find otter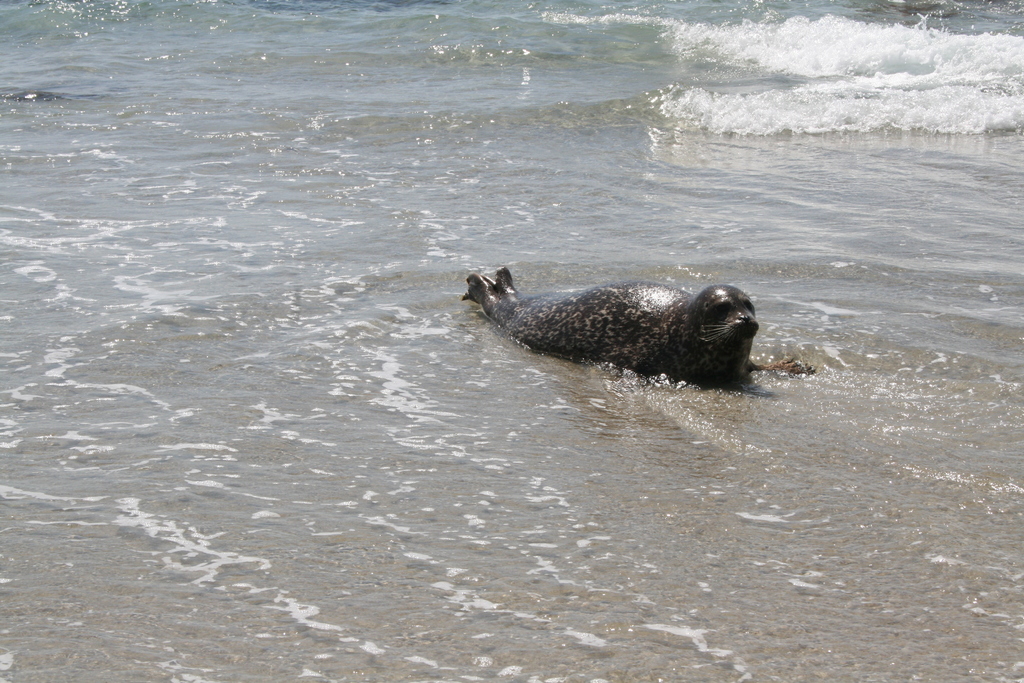
[460,256,783,397]
